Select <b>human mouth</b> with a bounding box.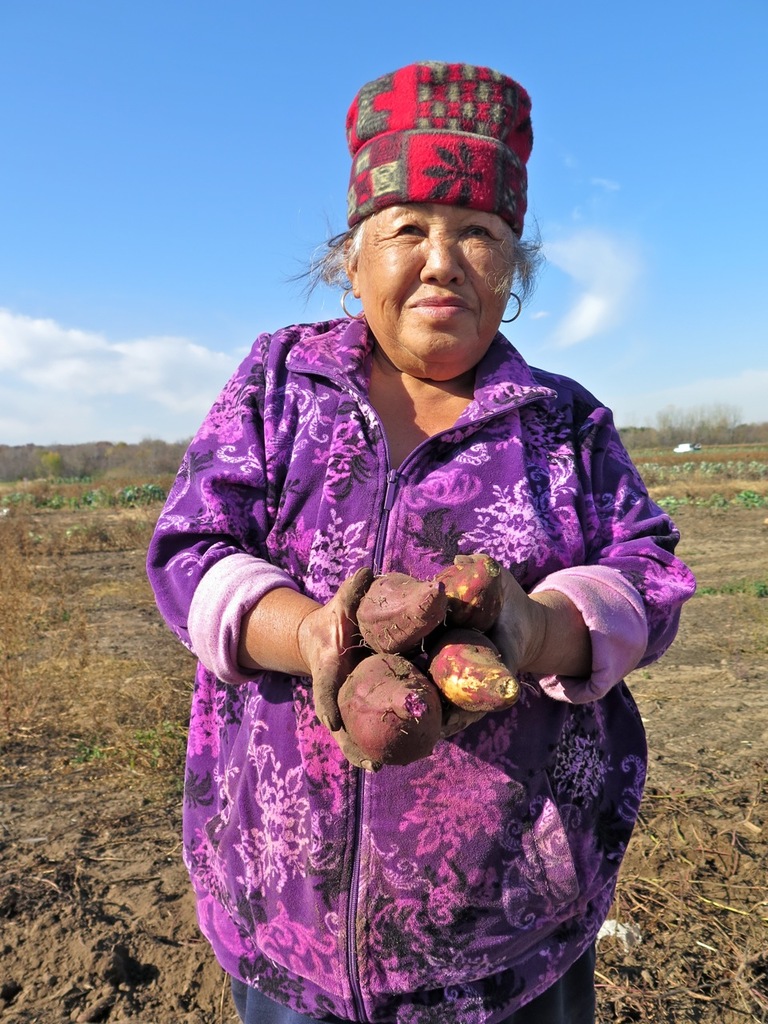
{"left": 410, "top": 295, "right": 466, "bottom": 322}.
